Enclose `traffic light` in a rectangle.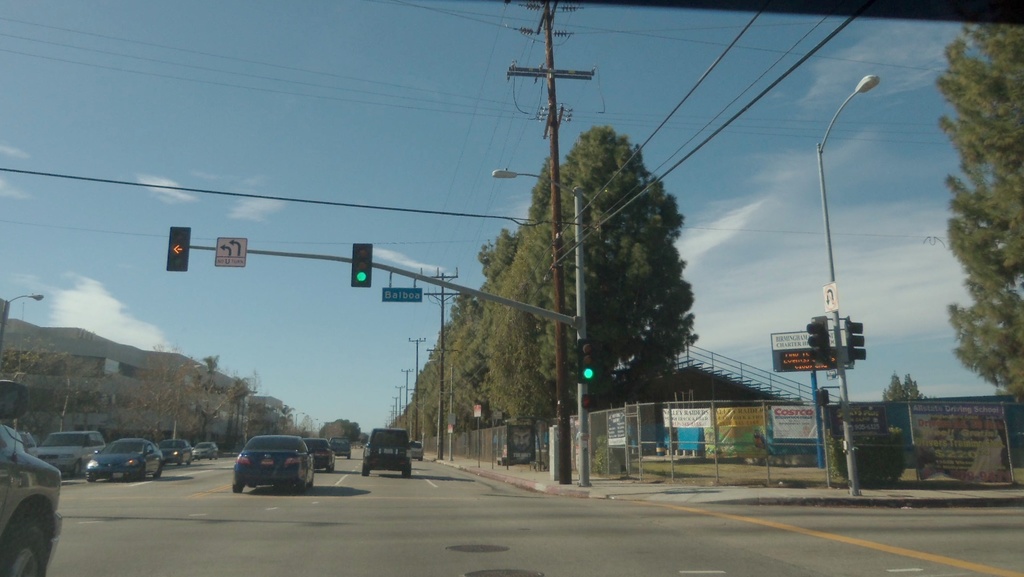
{"x1": 166, "y1": 226, "x2": 191, "y2": 272}.
